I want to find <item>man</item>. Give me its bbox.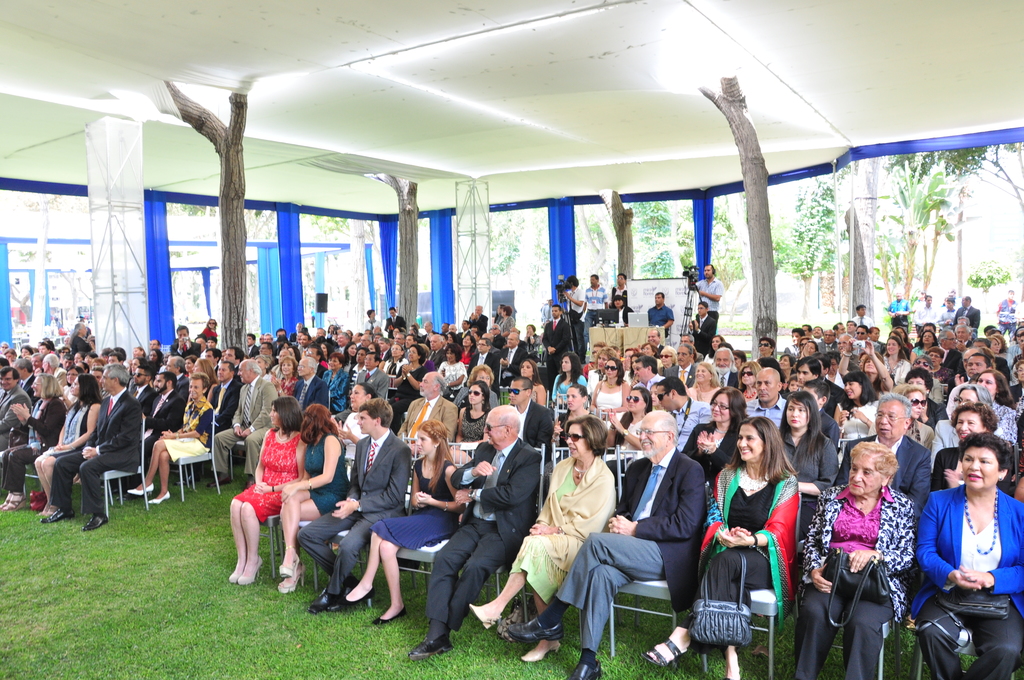
left=947, top=352, right=988, bottom=420.
